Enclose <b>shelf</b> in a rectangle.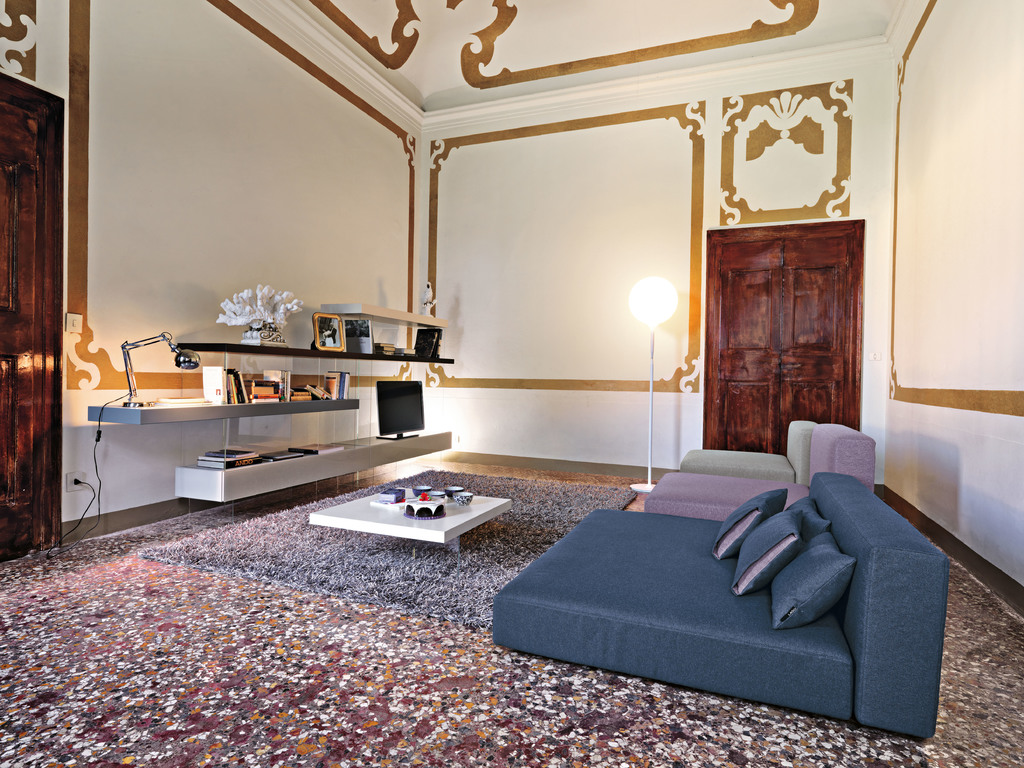
box(86, 396, 361, 422).
